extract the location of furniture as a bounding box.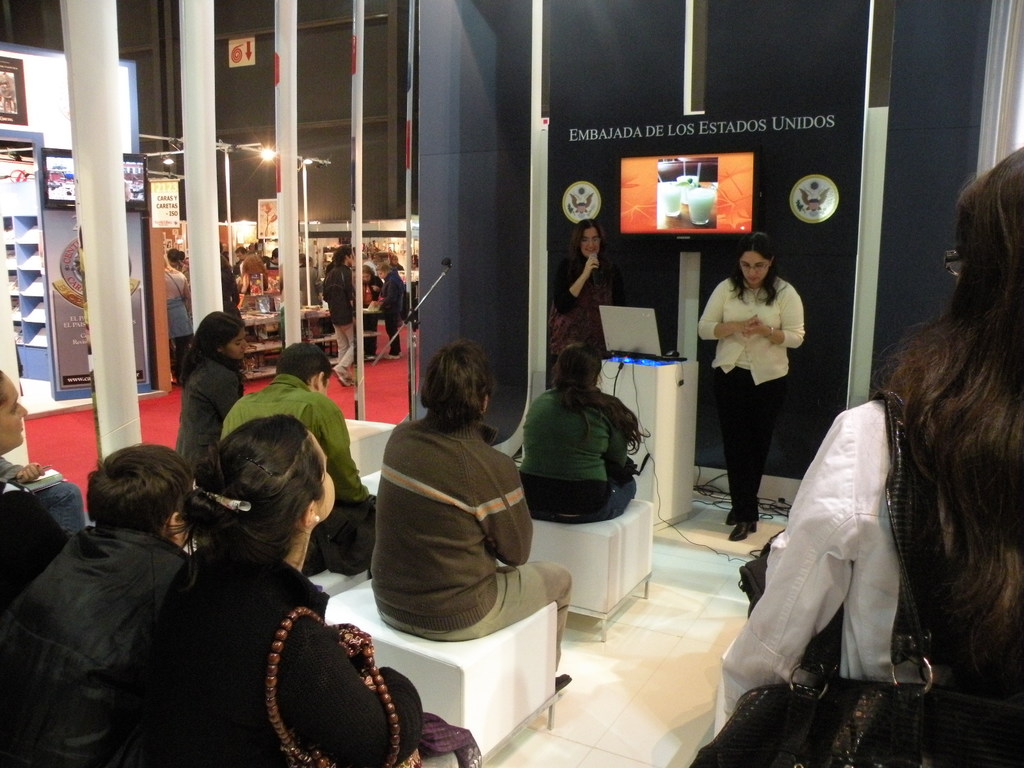
[left=308, top=565, right=367, bottom=598].
